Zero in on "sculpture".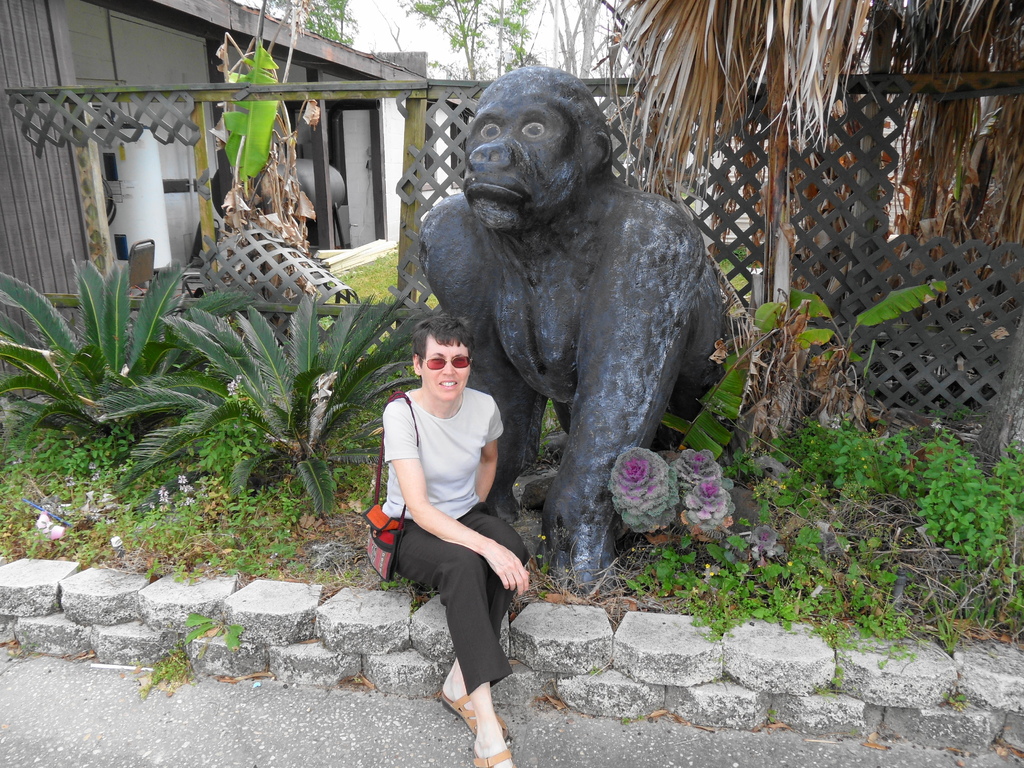
Zeroed in: <region>417, 65, 727, 601</region>.
